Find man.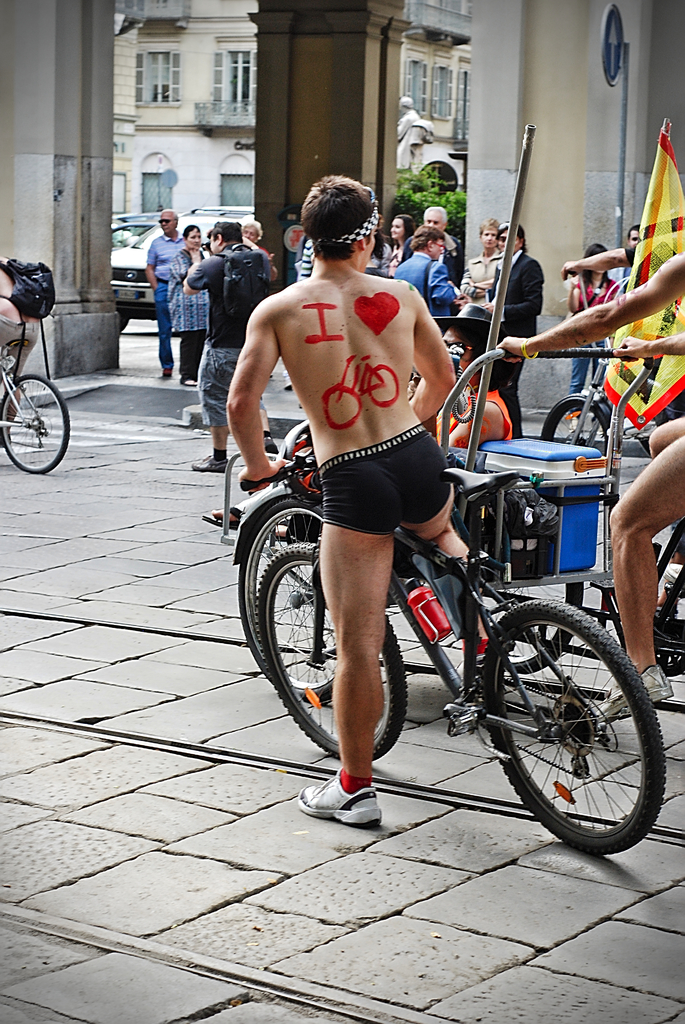
bbox(238, 214, 278, 280).
